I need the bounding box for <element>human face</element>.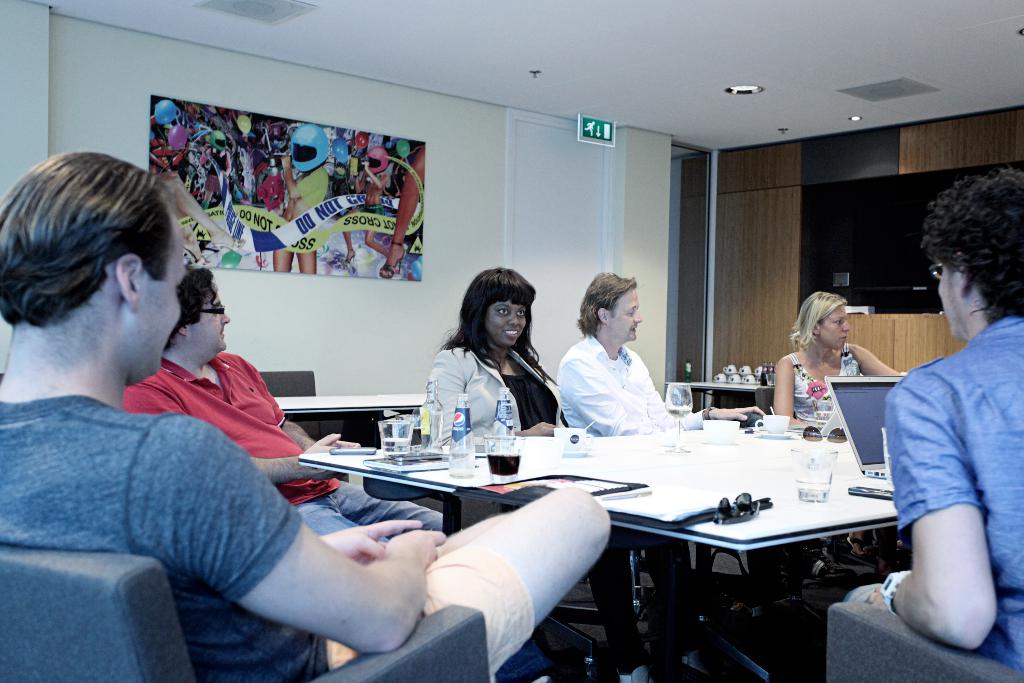
Here it is: 941, 262, 960, 338.
